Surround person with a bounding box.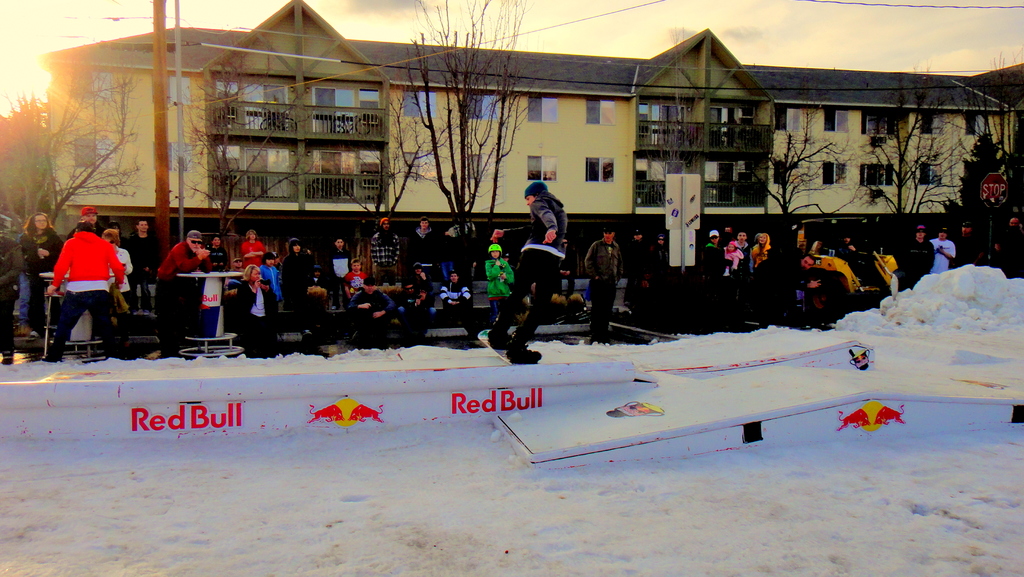
locate(43, 208, 124, 354).
